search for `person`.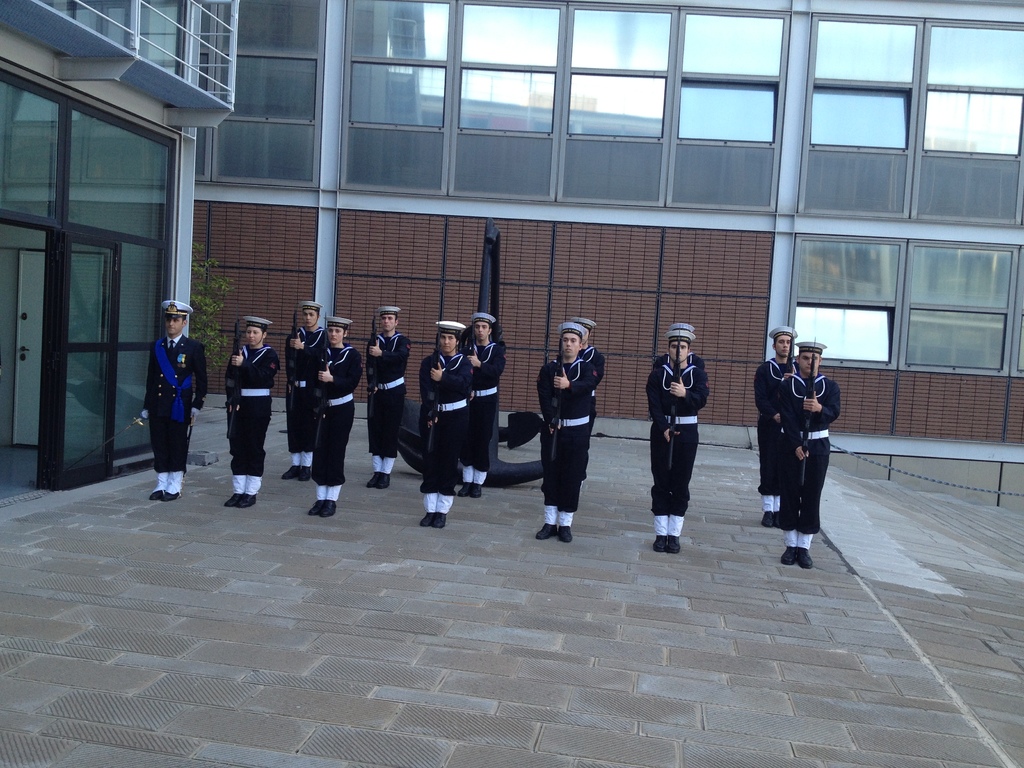
Found at 226:314:282:513.
